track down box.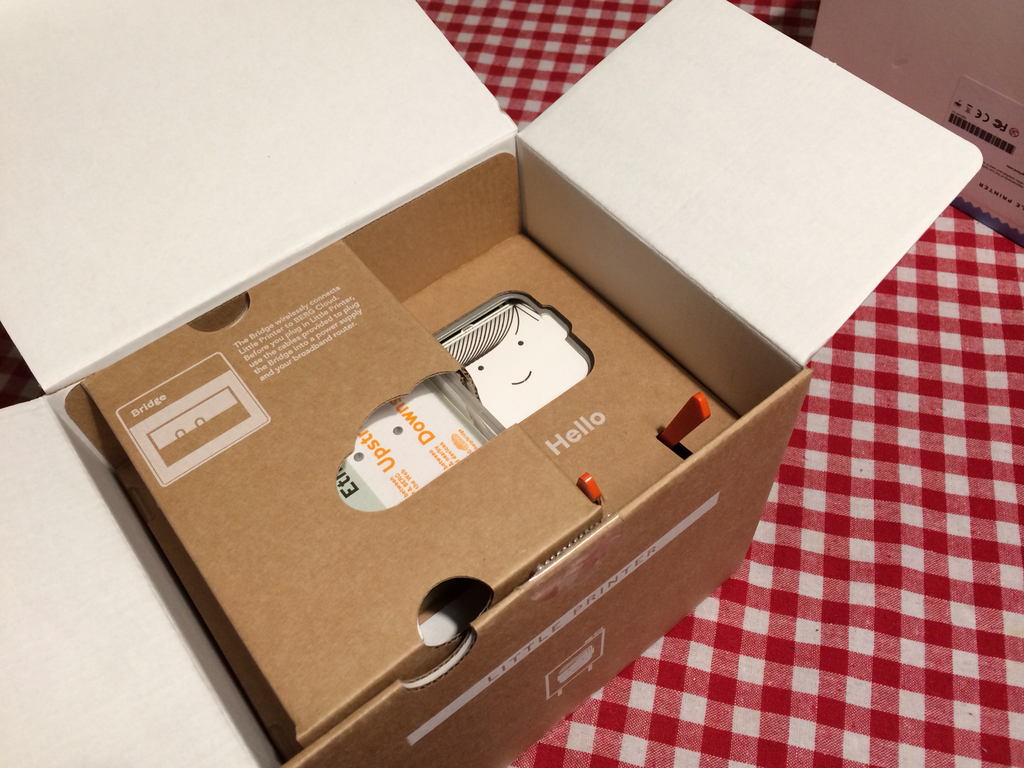
Tracked to 812,0,1023,243.
